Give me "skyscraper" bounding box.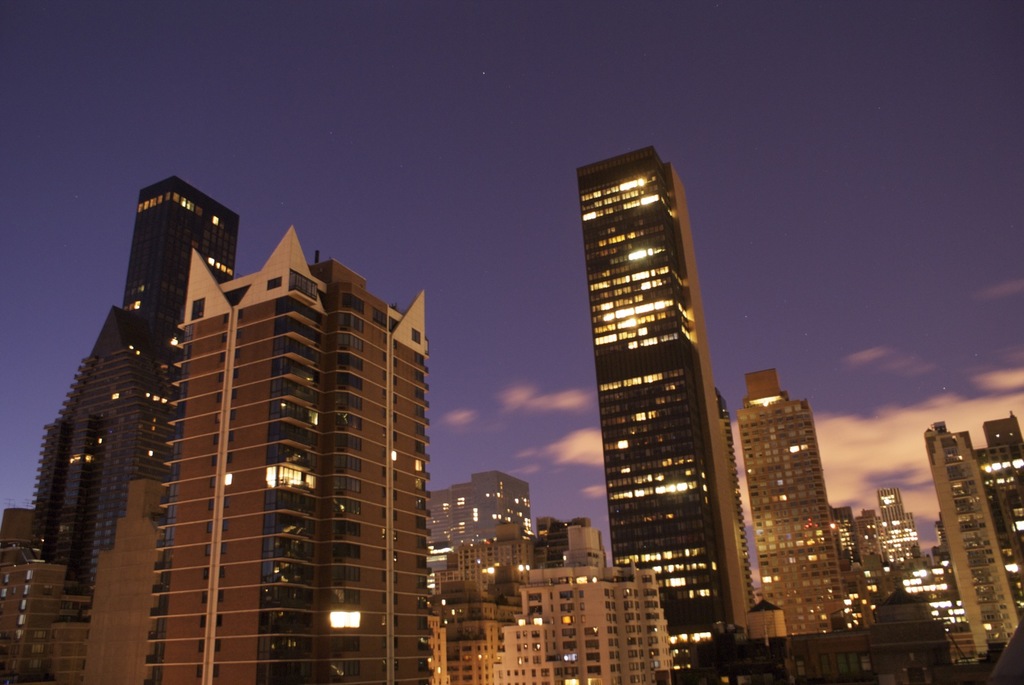
<box>733,367,835,620</box>.
